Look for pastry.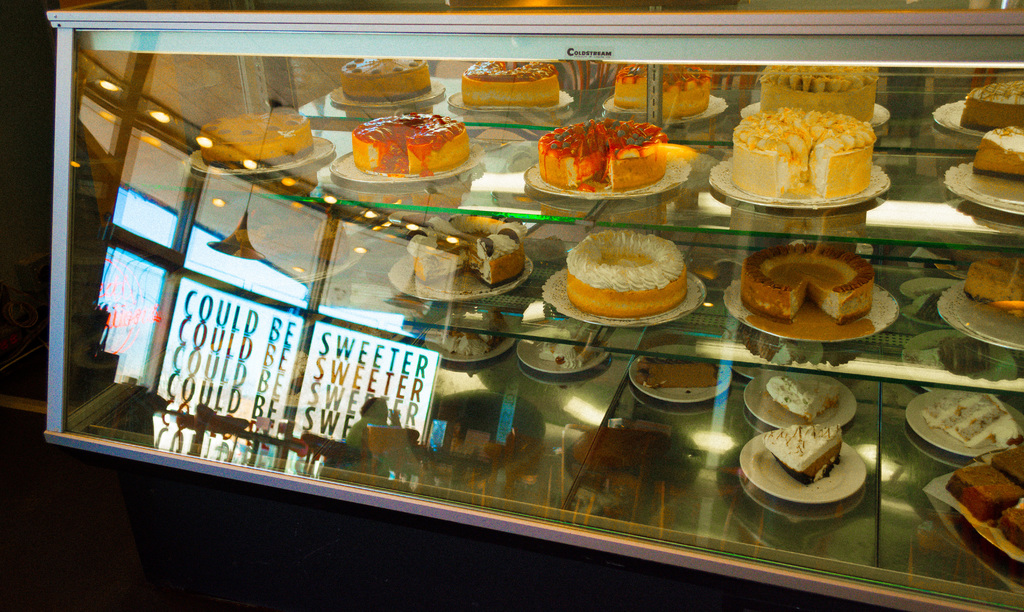
Found: region(769, 380, 838, 426).
